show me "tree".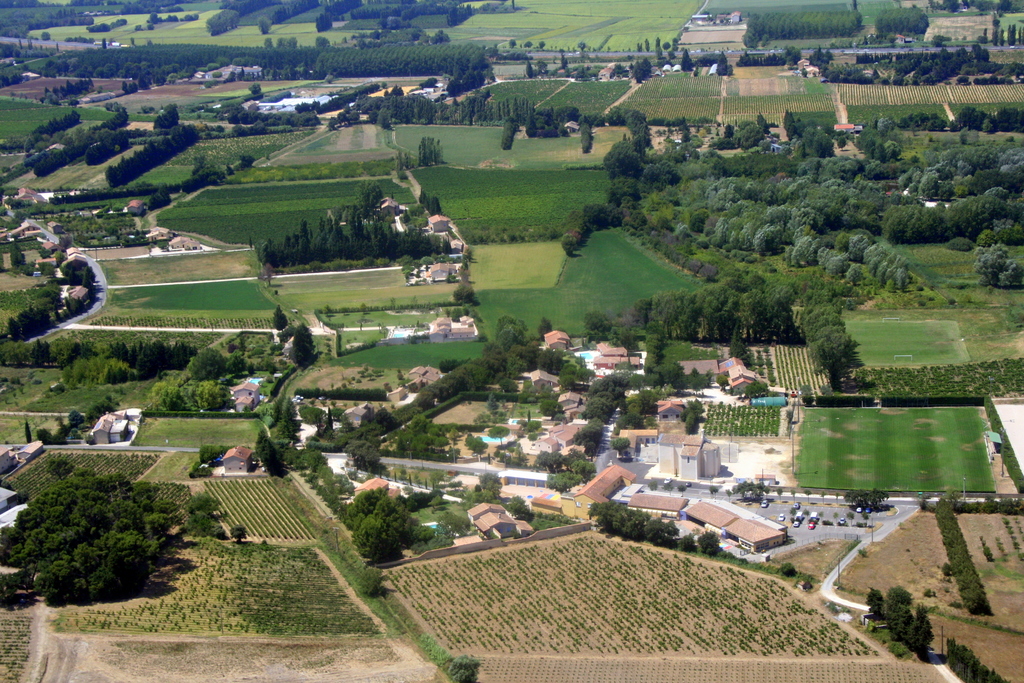
"tree" is here: bbox=[600, 387, 618, 411].
